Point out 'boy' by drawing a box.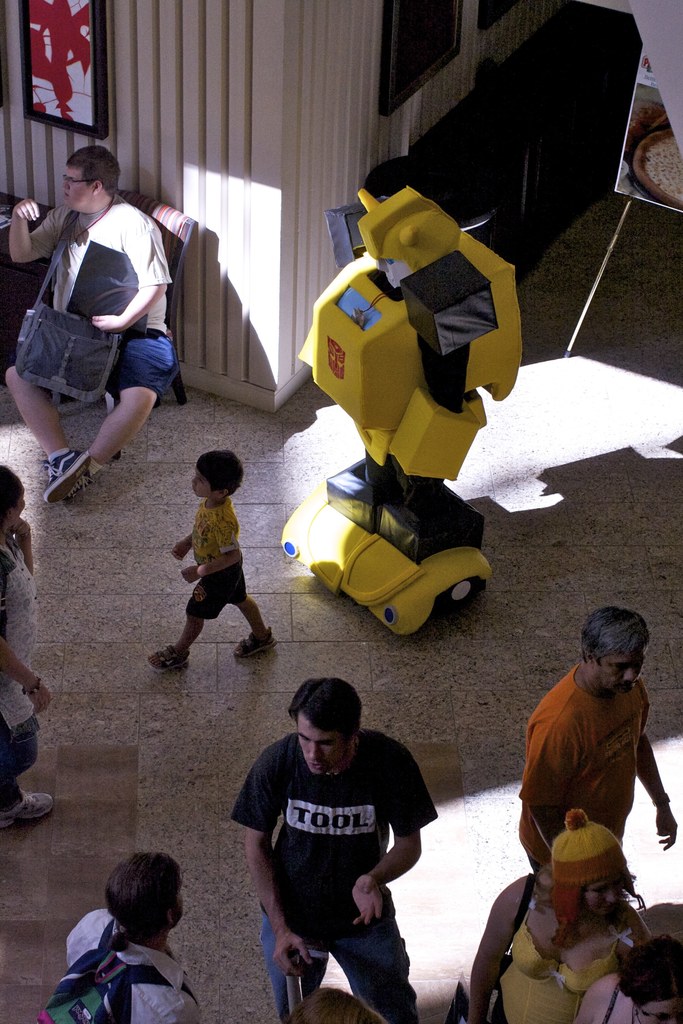
rect(151, 448, 280, 671).
